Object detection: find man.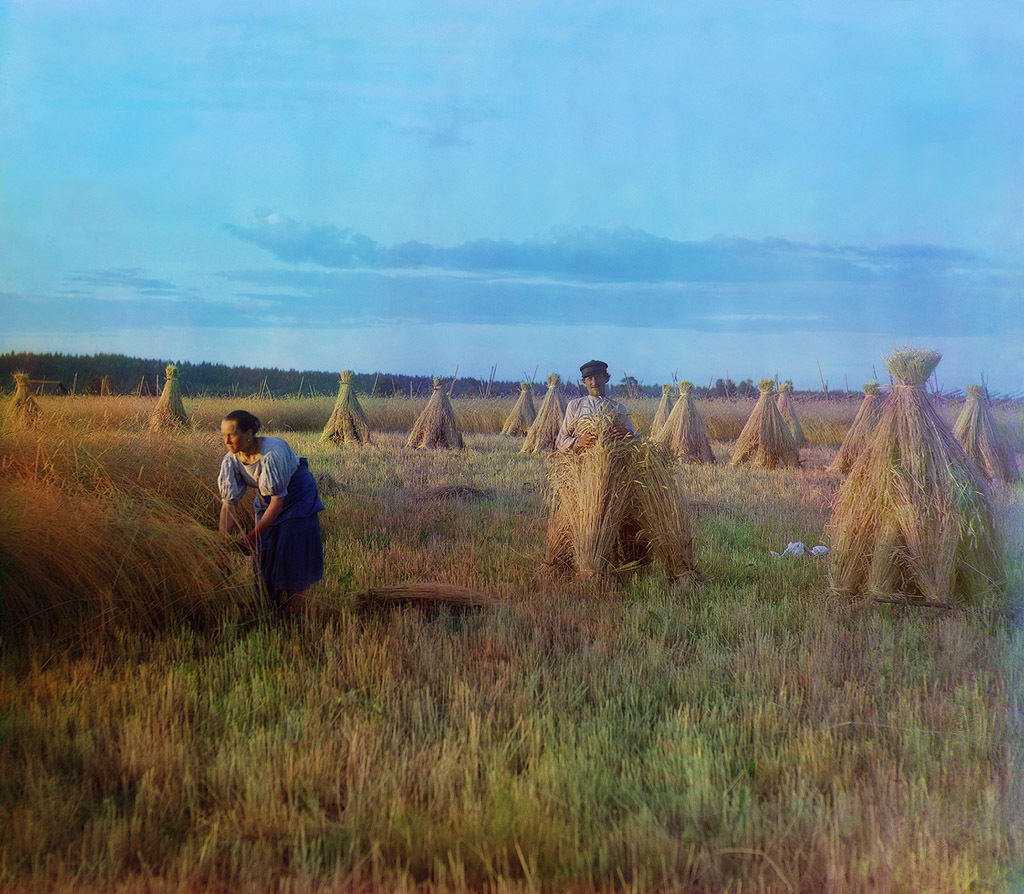
x1=549, y1=351, x2=636, y2=455.
